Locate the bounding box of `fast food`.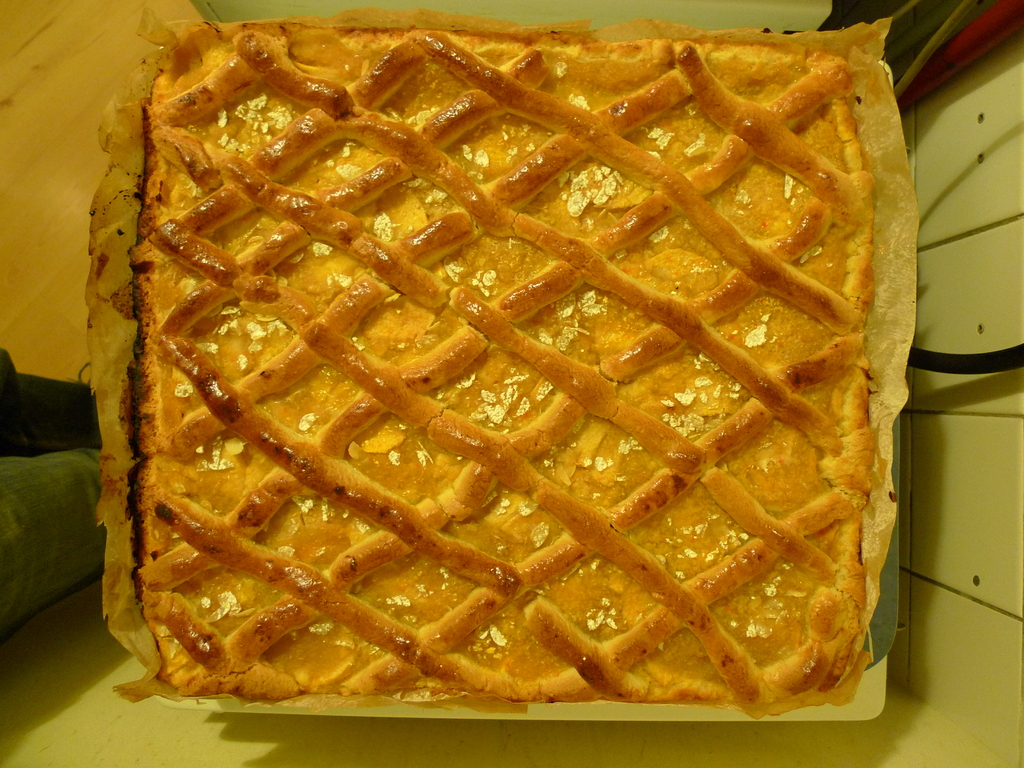
Bounding box: box(122, 31, 875, 708).
